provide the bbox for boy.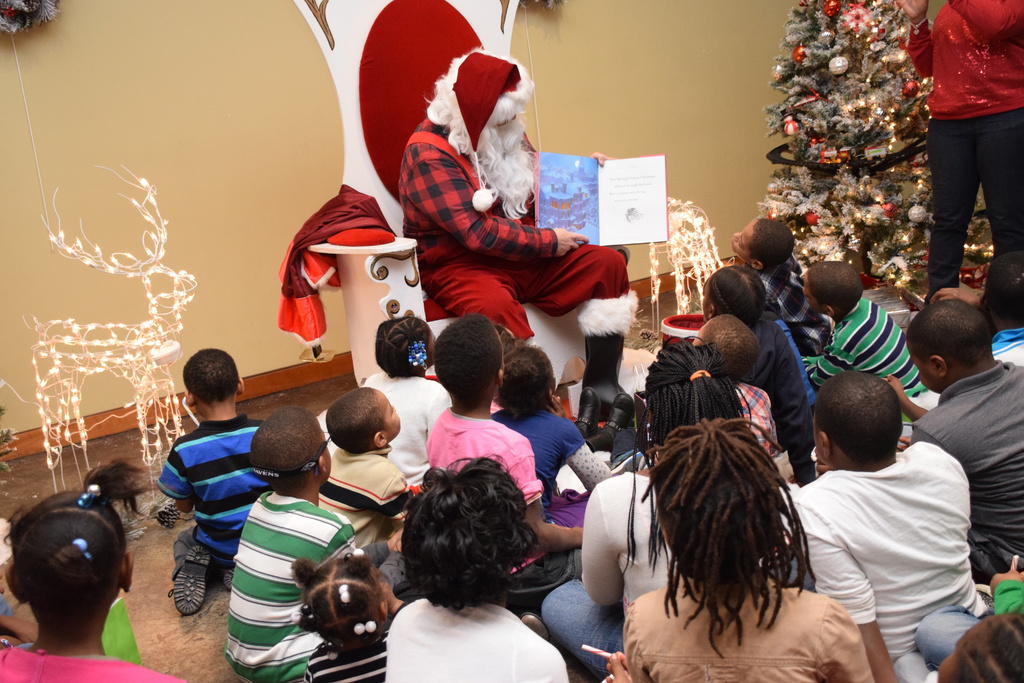
(left=387, top=453, right=574, bottom=682).
